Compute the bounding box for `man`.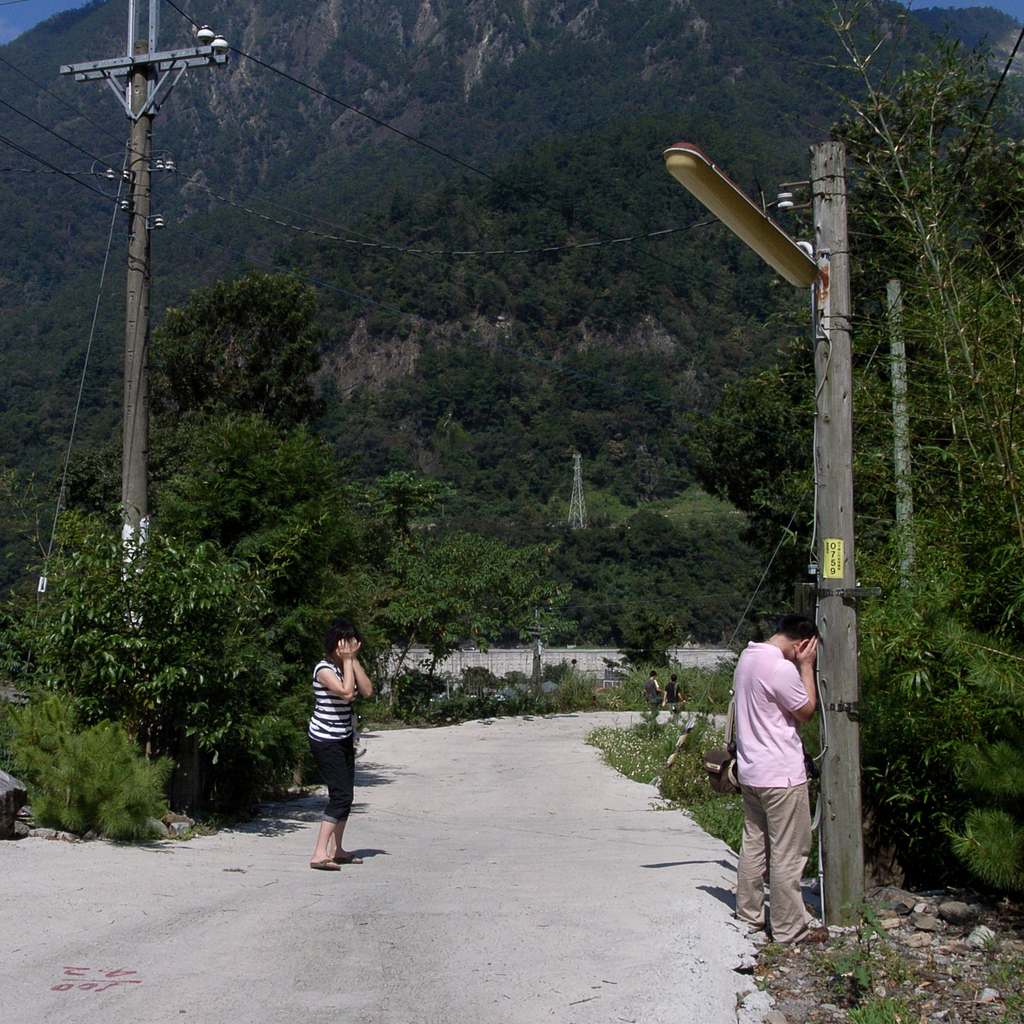
732/590/857/951.
